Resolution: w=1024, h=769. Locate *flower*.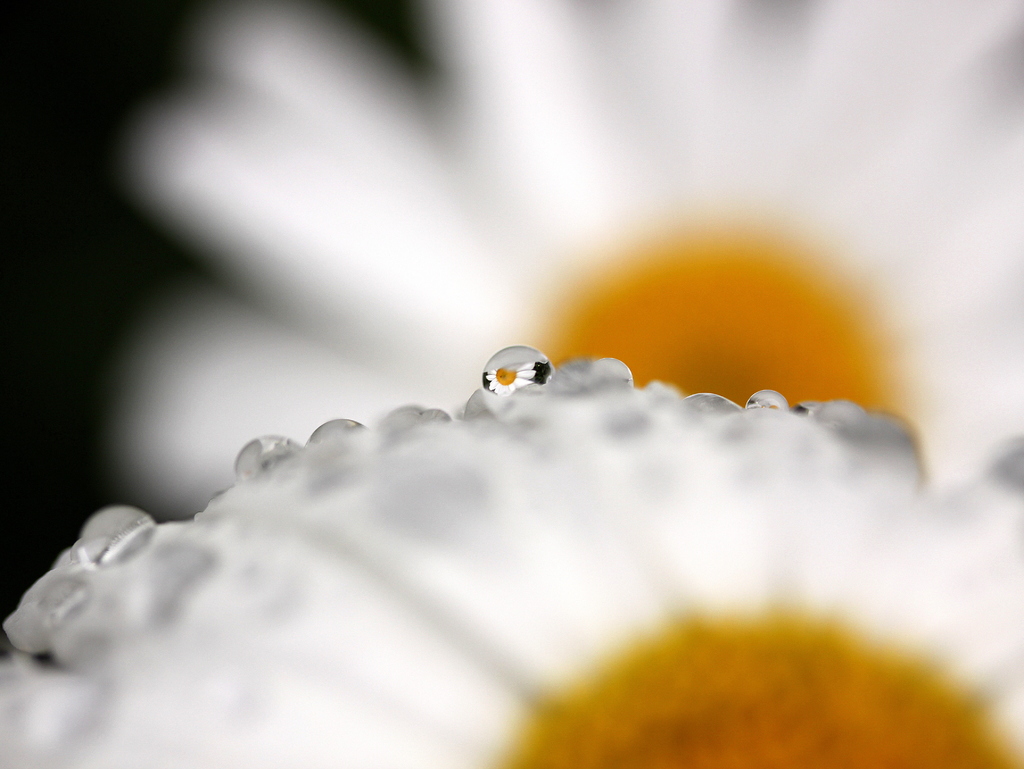
122 0 1023 519.
